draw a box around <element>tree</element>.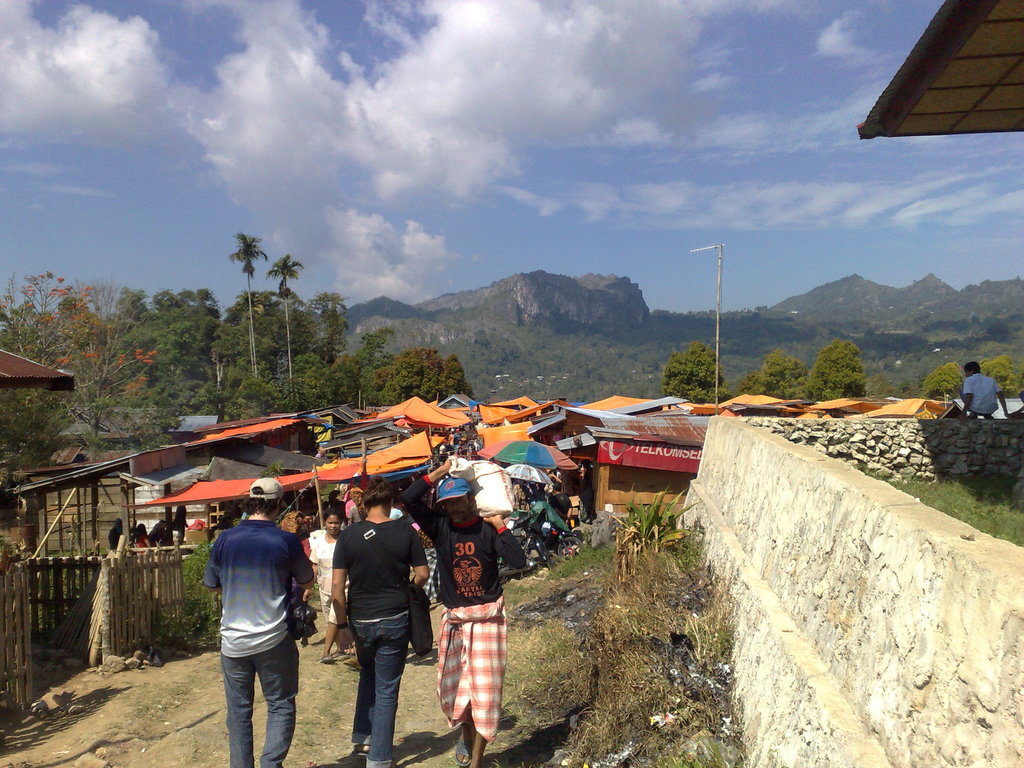
x1=0 y1=268 x2=108 y2=471.
